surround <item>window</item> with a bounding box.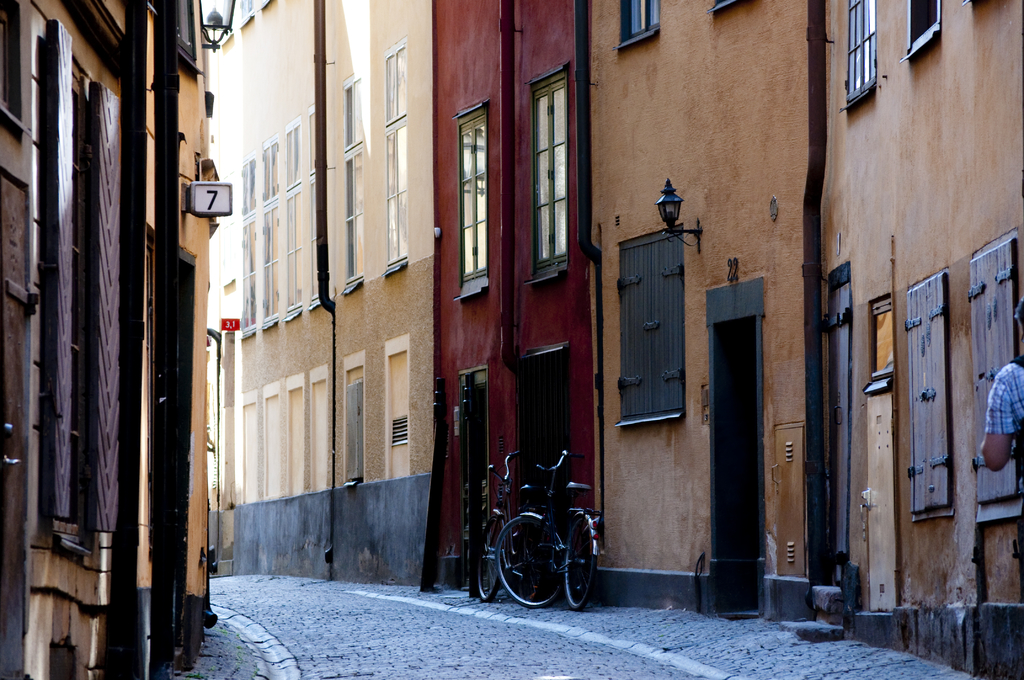
{"x1": 338, "y1": 75, "x2": 362, "y2": 298}.
